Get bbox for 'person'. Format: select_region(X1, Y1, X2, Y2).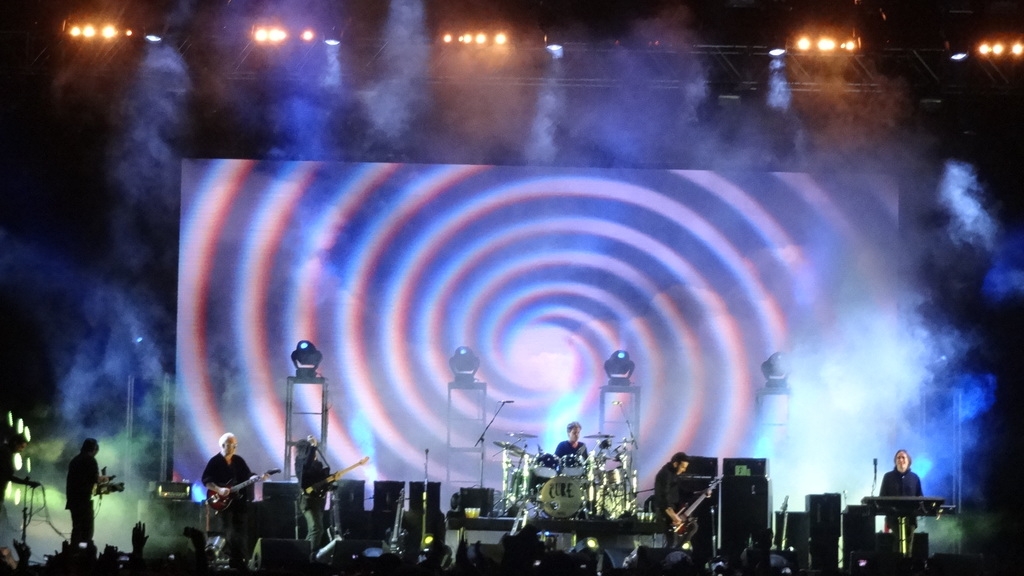
select_region(559, 419, 592, 463).
